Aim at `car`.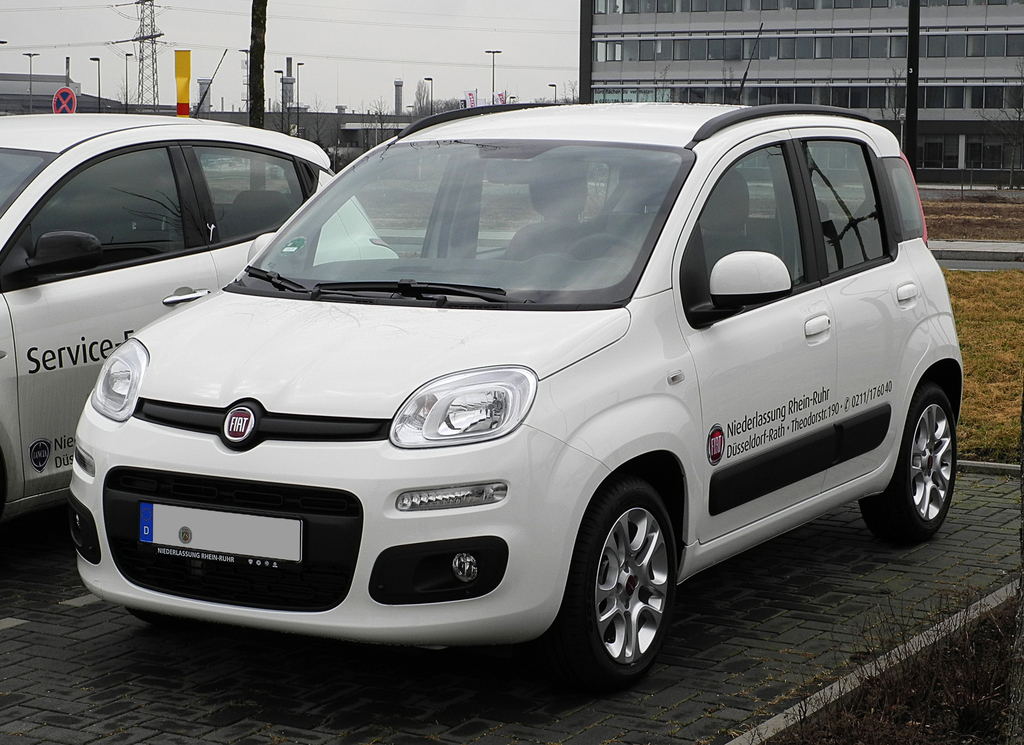
Aimed at [54, 104, 965, 688].
